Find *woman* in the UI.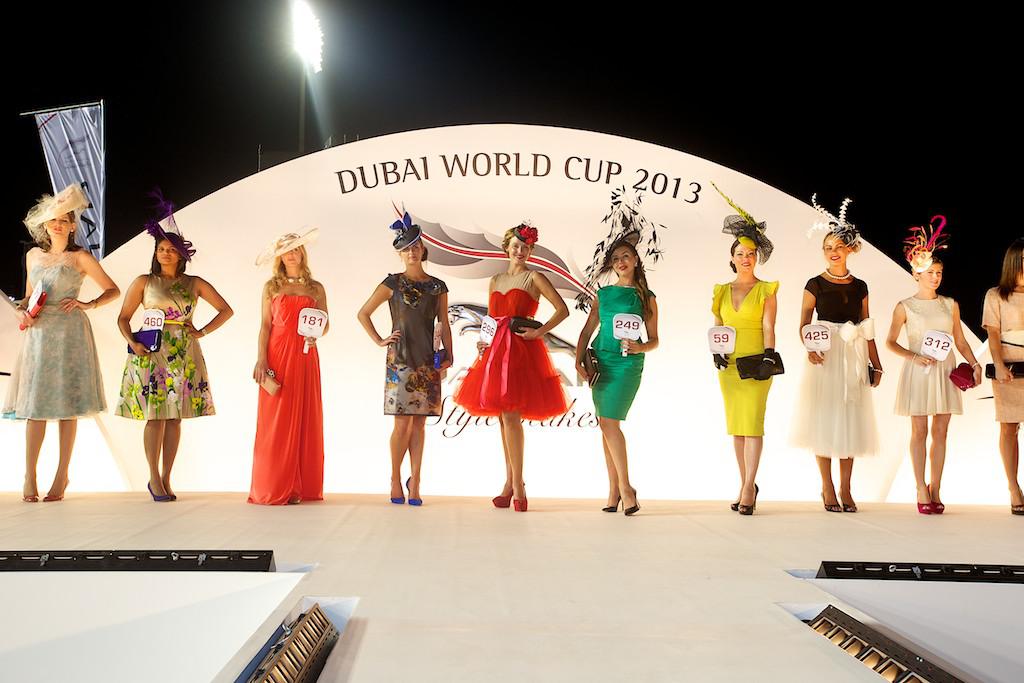
UI element at x1=254 y1=227 x2=326 y2=504.
